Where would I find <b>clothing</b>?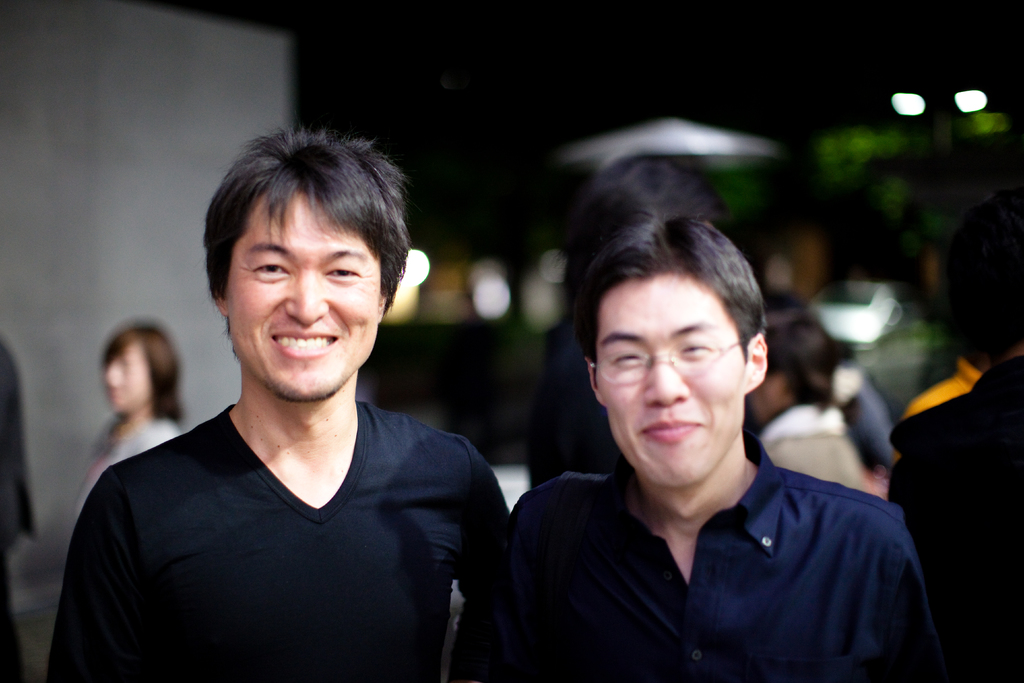
At pyautogui.locateOnScreen(74, 402, 175, 528).
